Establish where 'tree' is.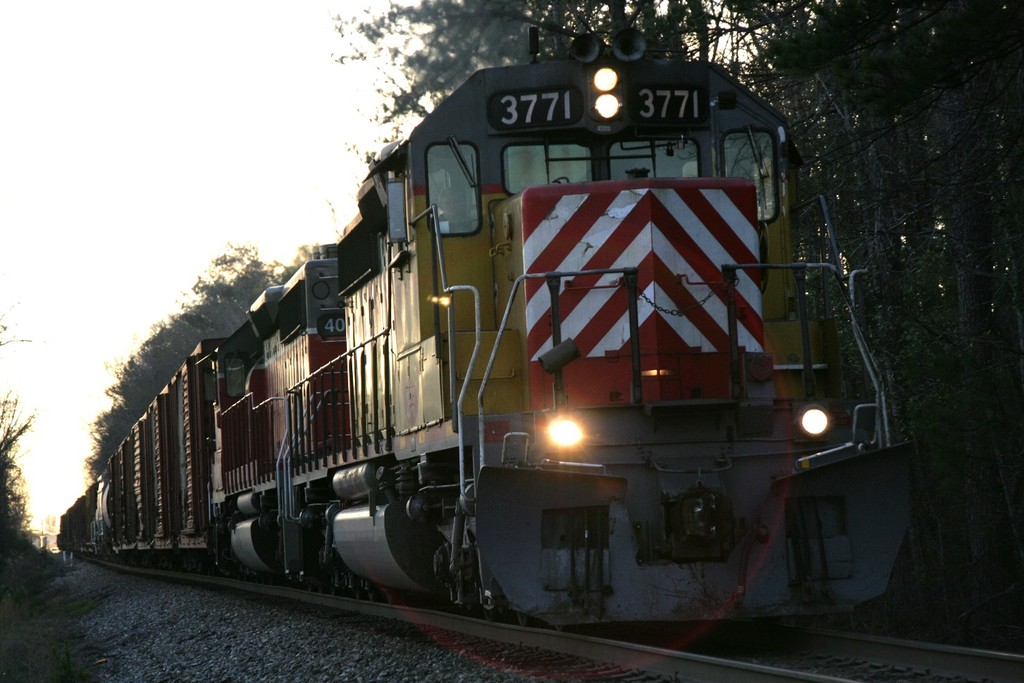
Established at {"left": 330, "top": 0, "right": 1021, "bottom": 644}.
